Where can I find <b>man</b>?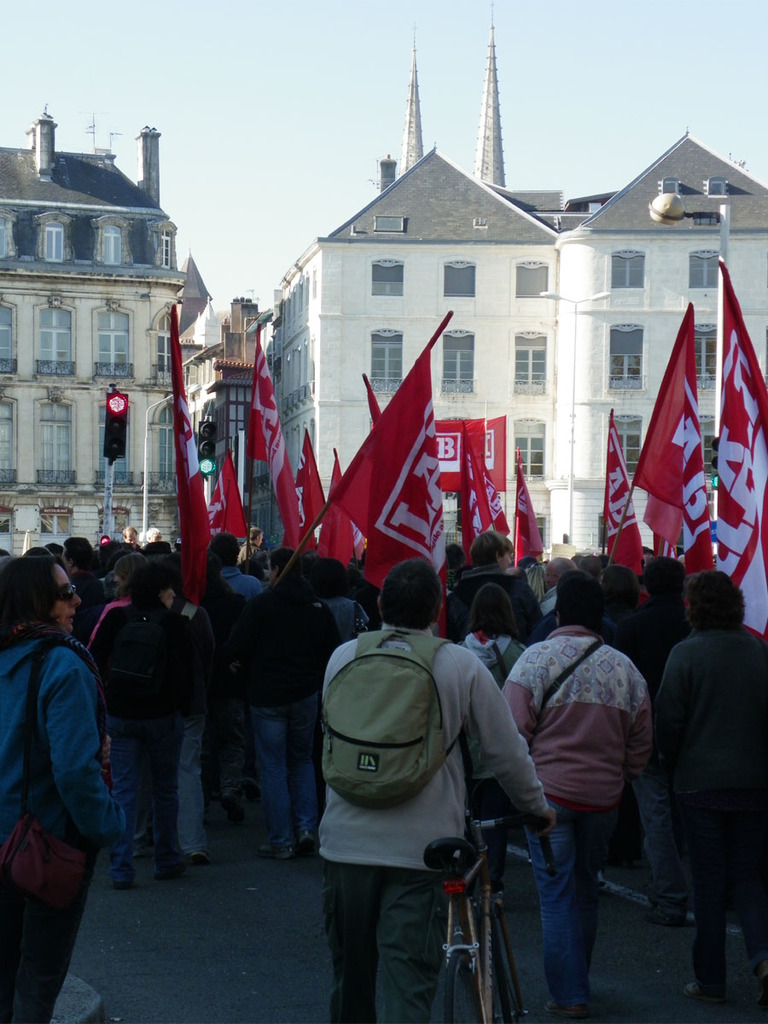
You can find it at pyautogui.locateOnScreen(284, 561, 548, 1014).
